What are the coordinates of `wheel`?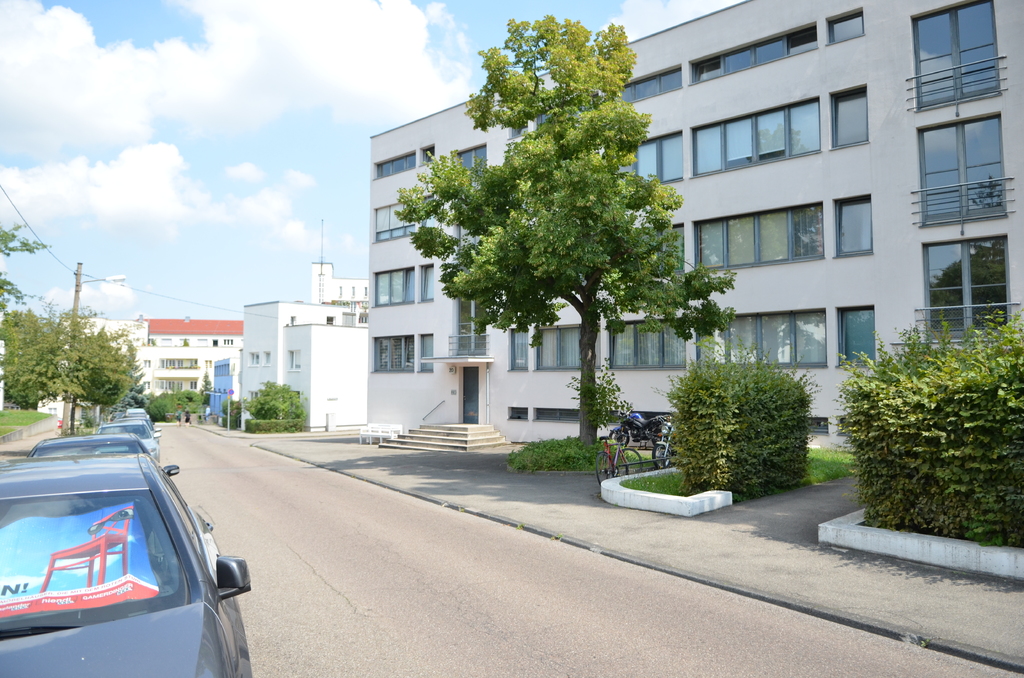
x1=594 y1=452 x2=615 y2=488.
